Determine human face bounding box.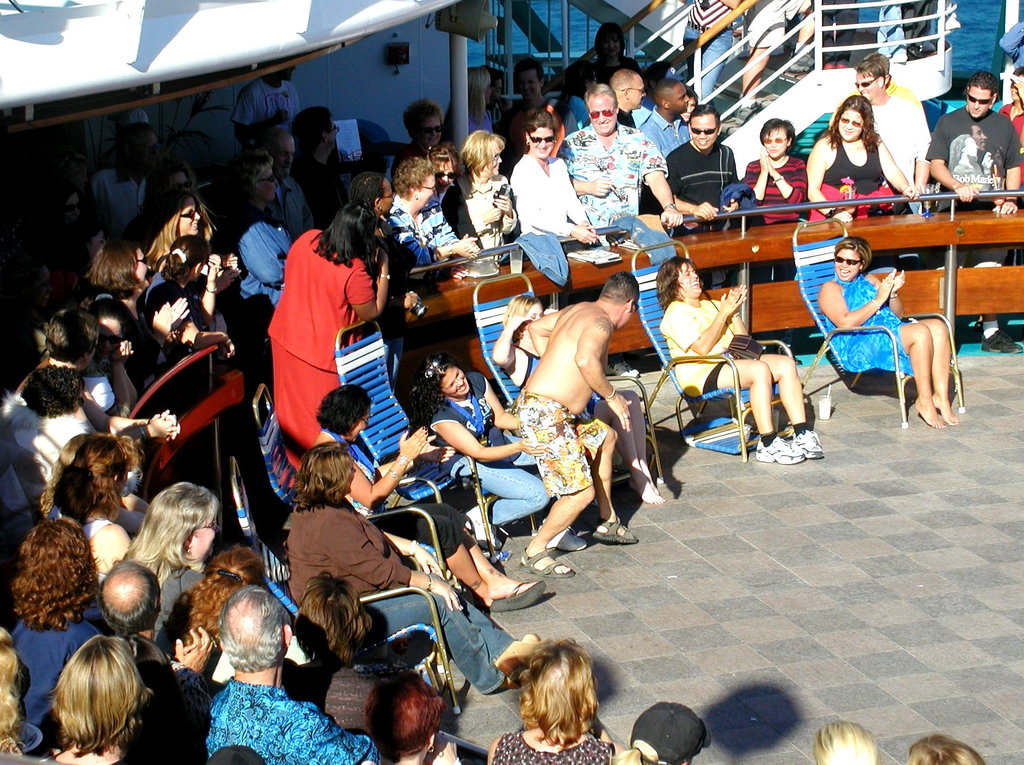
Determined: bbox=(356, 407, 372, 438).
